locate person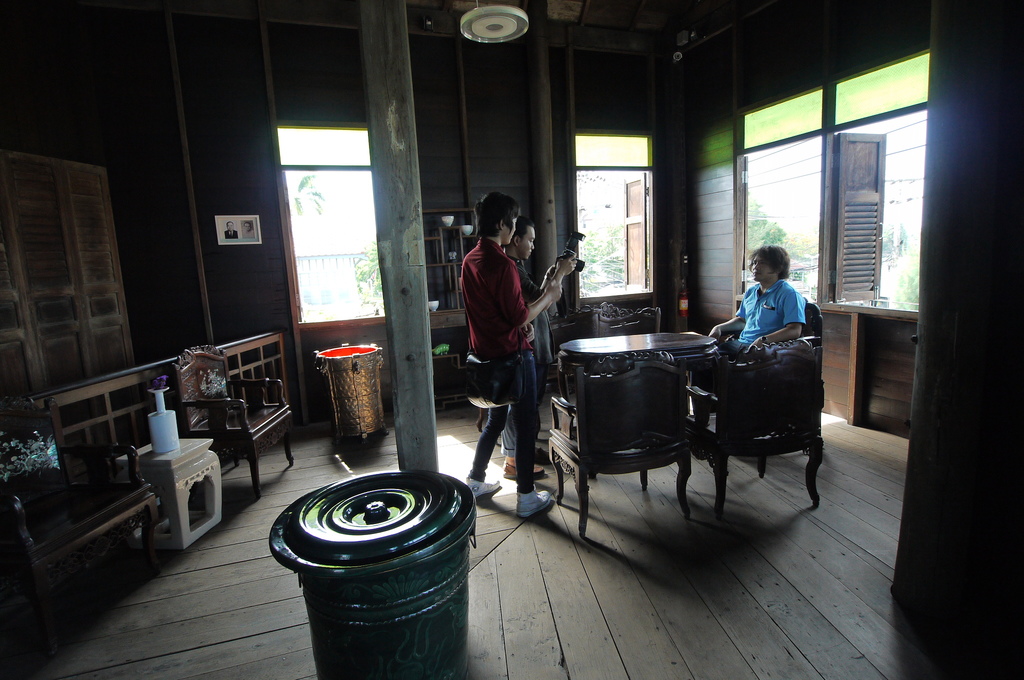
(505, 216, 577, 475)
